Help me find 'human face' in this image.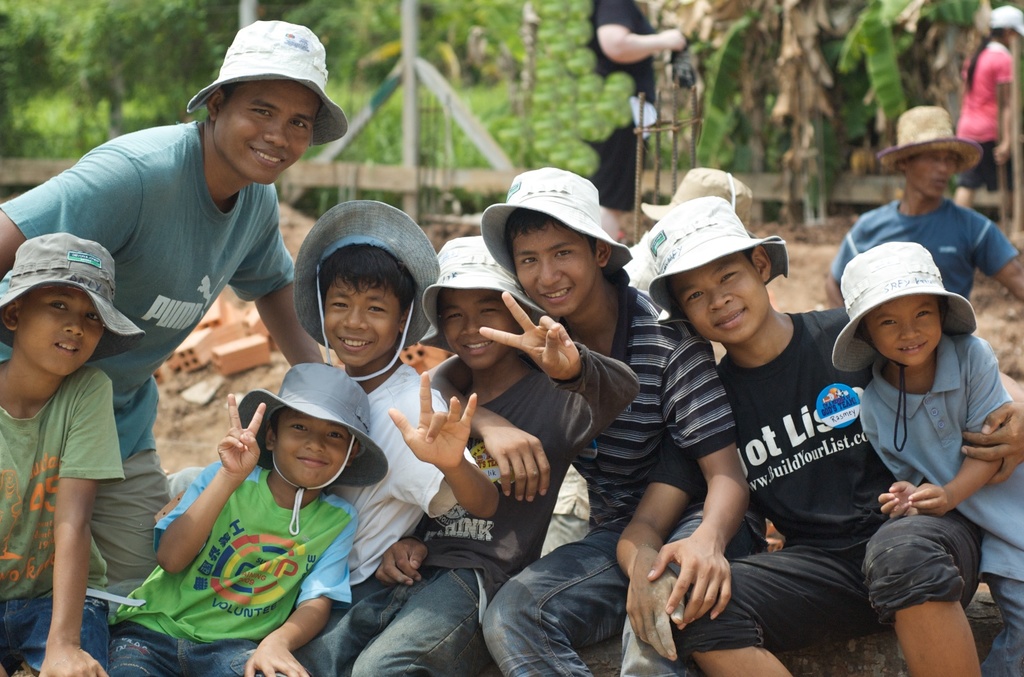
Found it: 670:249:771:343.
